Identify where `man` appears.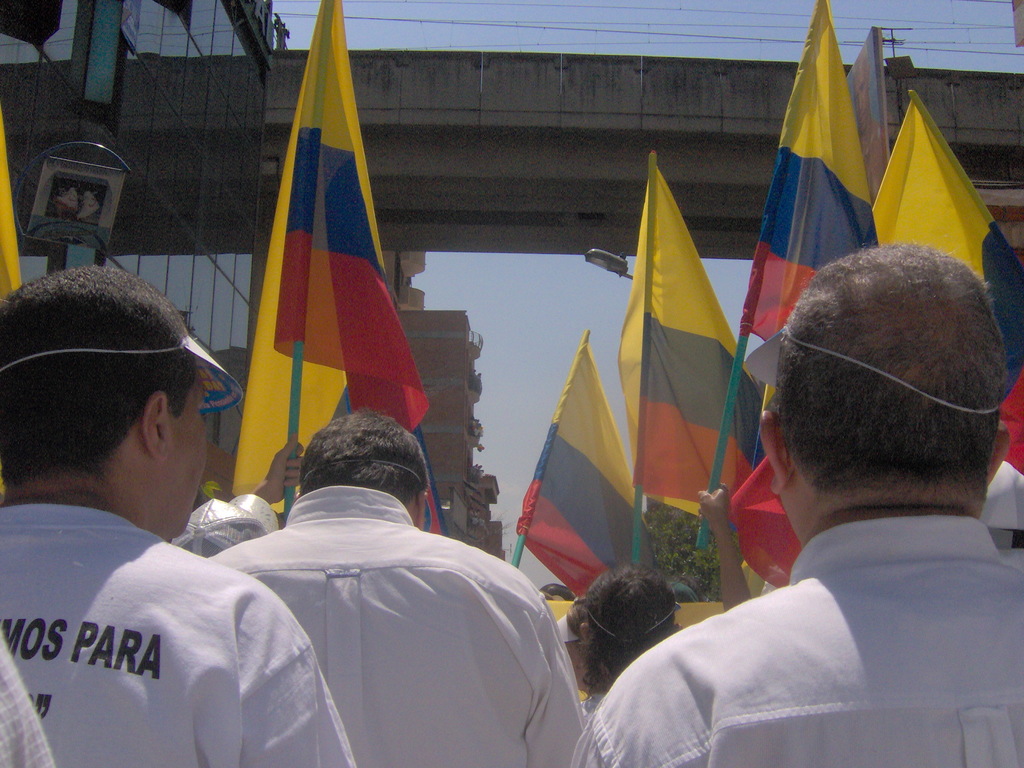
Appears at x1=0 y1=265 x2=361 y2=767.
